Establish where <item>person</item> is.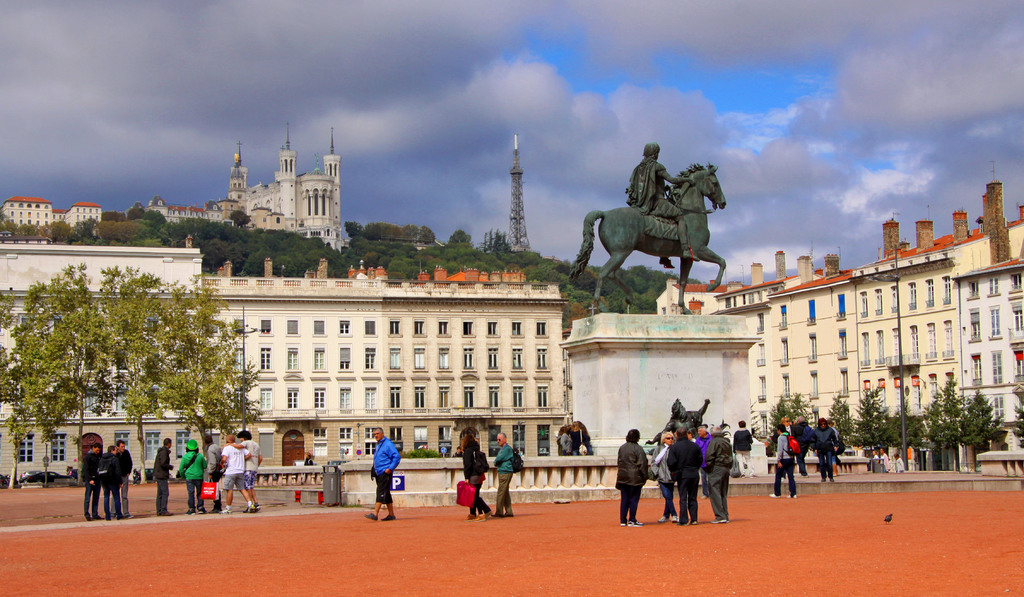
Established at select_region(879, 447, 893, 475).
